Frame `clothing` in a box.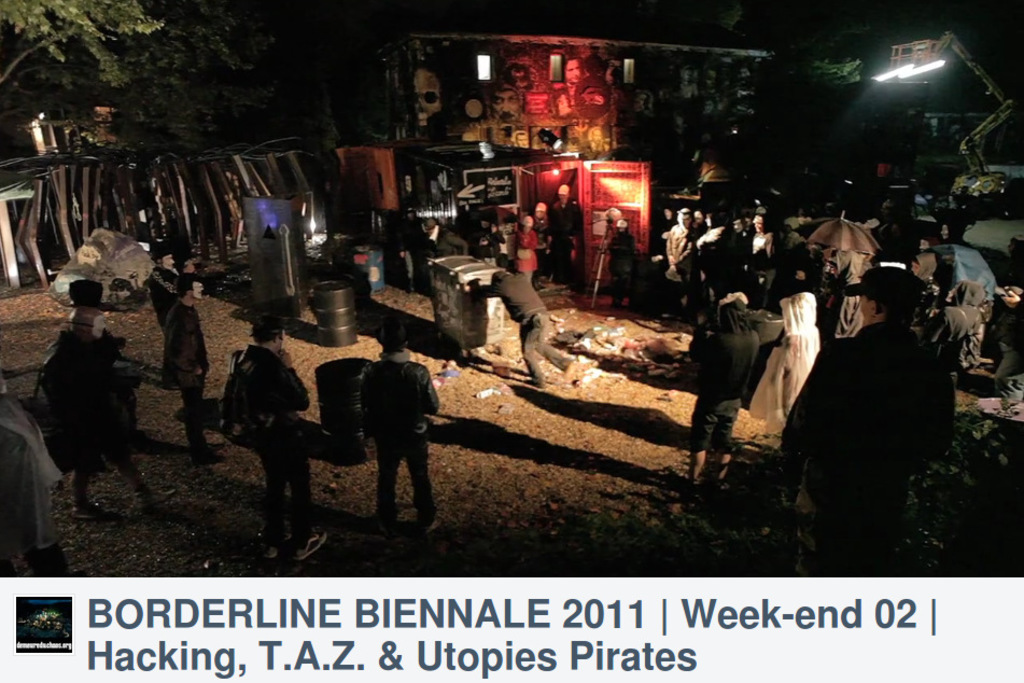
<box>684,321,761,450</box>.
